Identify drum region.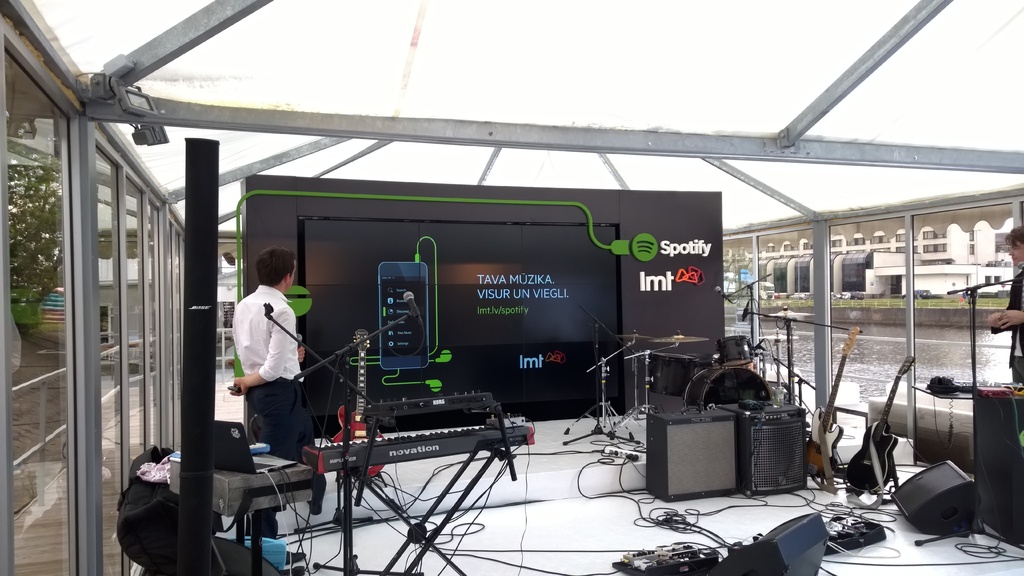
Region: crop(648, 353, 700, 396).
